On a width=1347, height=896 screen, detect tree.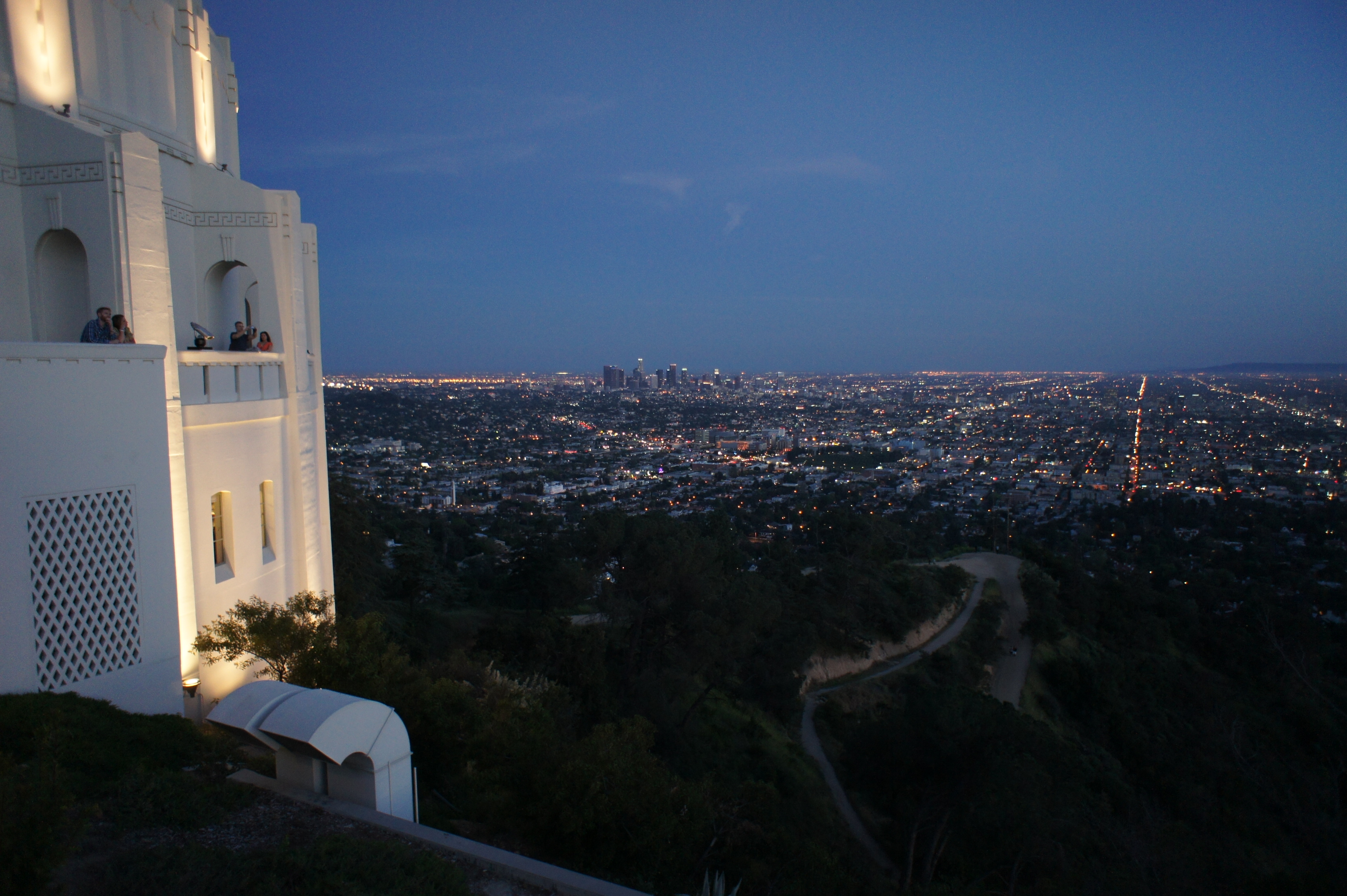
[74,236,139,277].
